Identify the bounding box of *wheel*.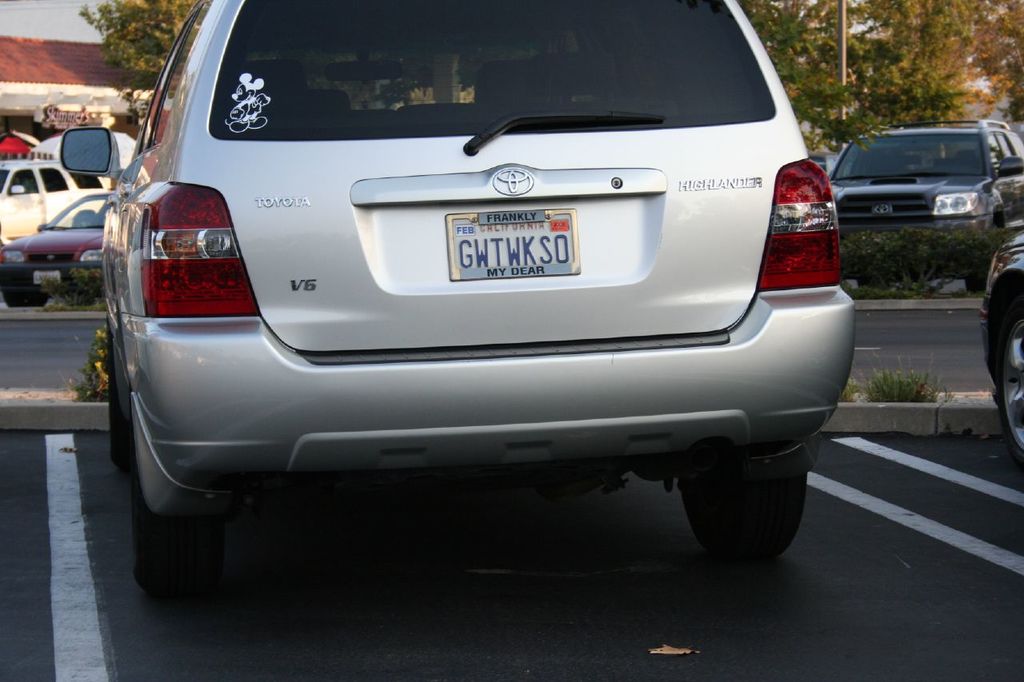
region(102, 327, 142, 473).
